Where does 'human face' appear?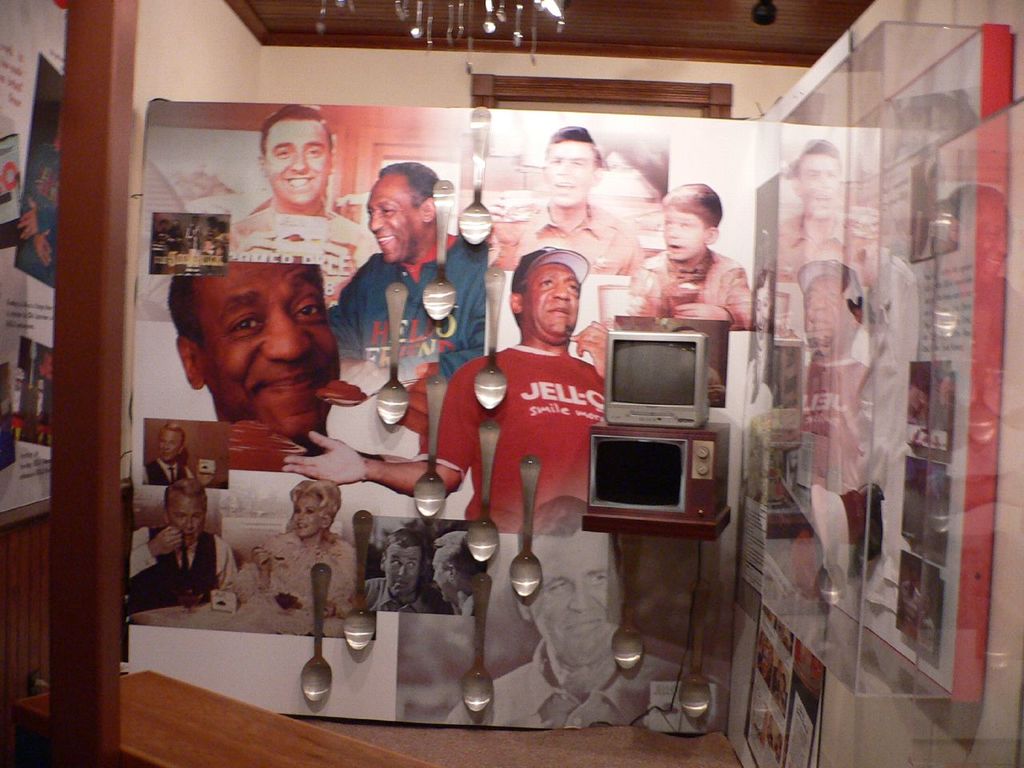
Appears at crop(659, 210, 705, 262).
